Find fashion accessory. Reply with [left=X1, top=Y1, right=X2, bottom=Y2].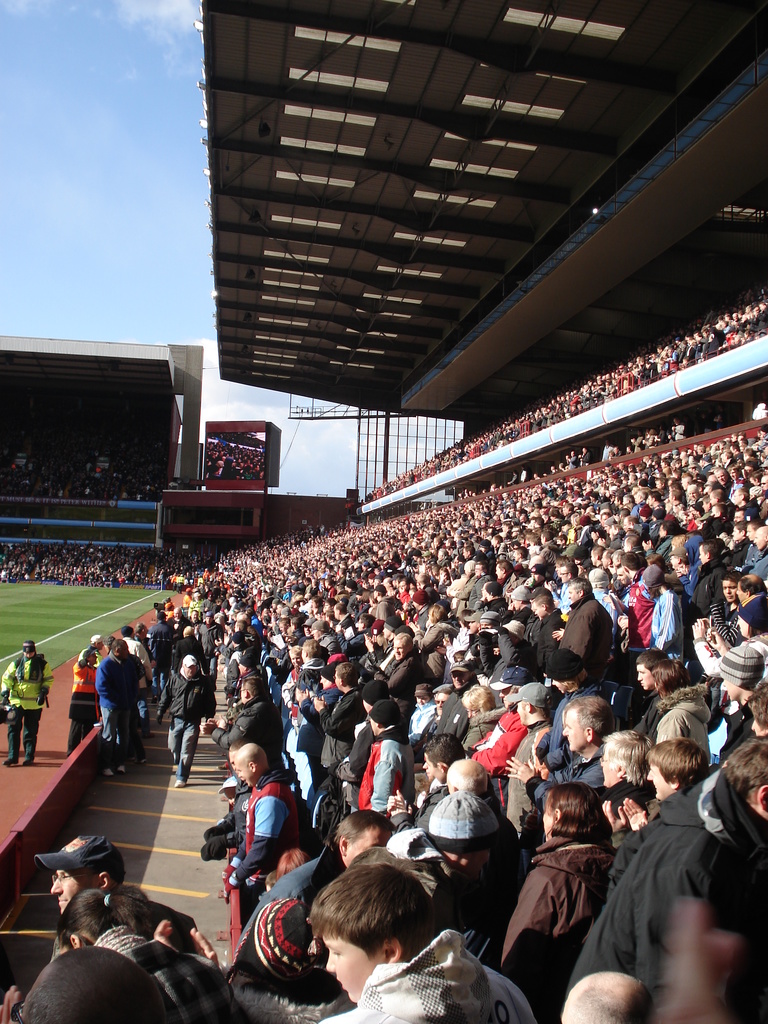
[left=310, top=619, right=332, bottom=633].
